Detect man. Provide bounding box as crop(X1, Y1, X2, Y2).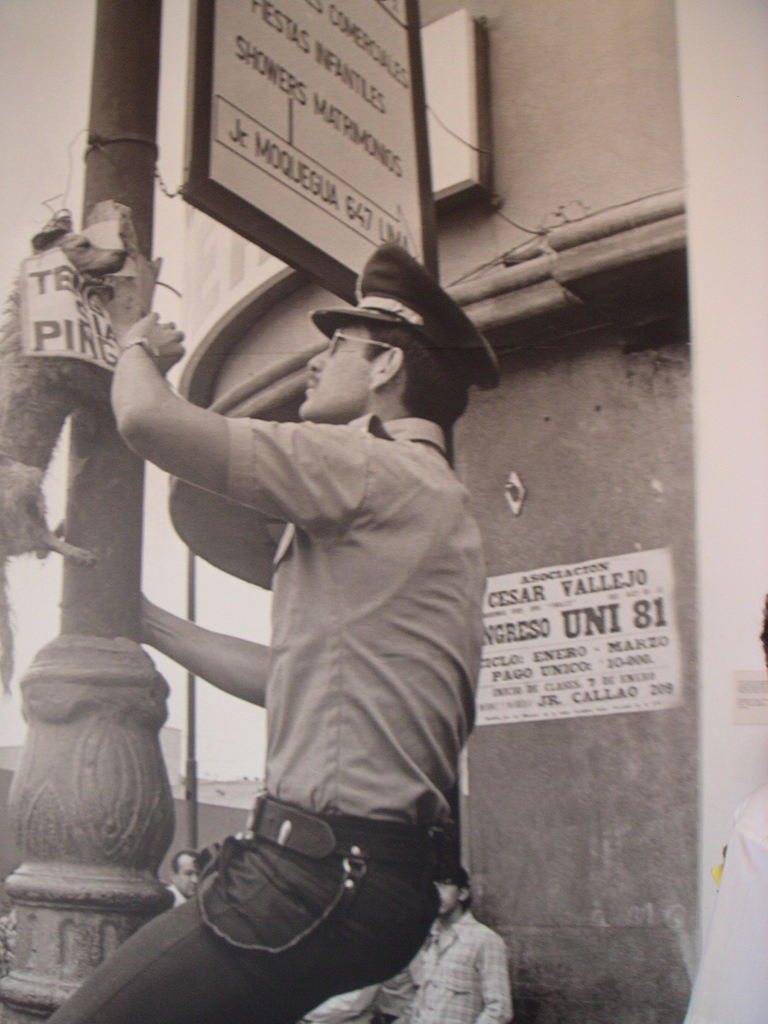
crop(88, 193, 534, 1004).
